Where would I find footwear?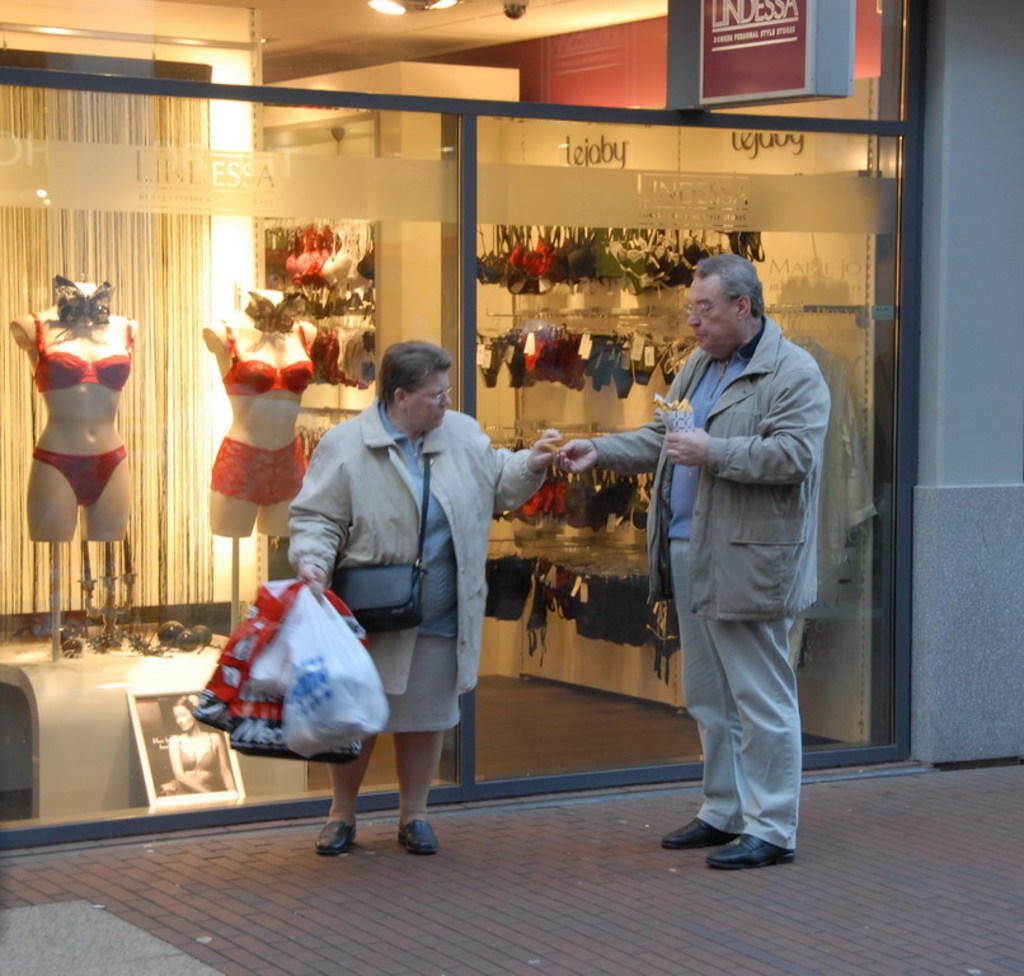
At crop(704, 830, 798, 872).
